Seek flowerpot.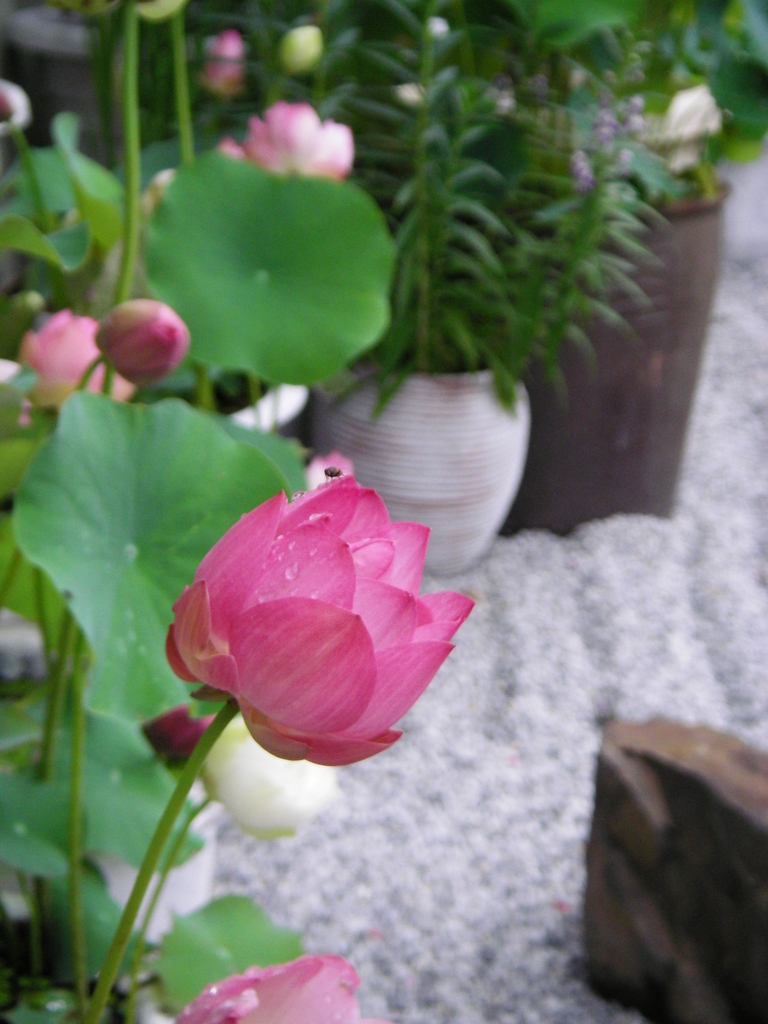
(303,340,529,575).
